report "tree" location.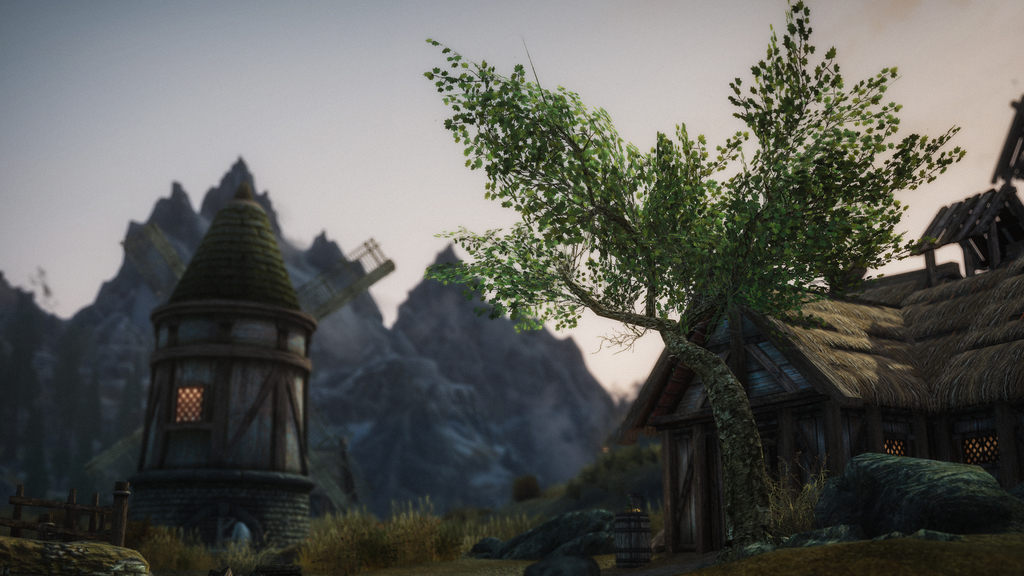
Report: (x1=0, y1=162, x2=625, y2=573).
